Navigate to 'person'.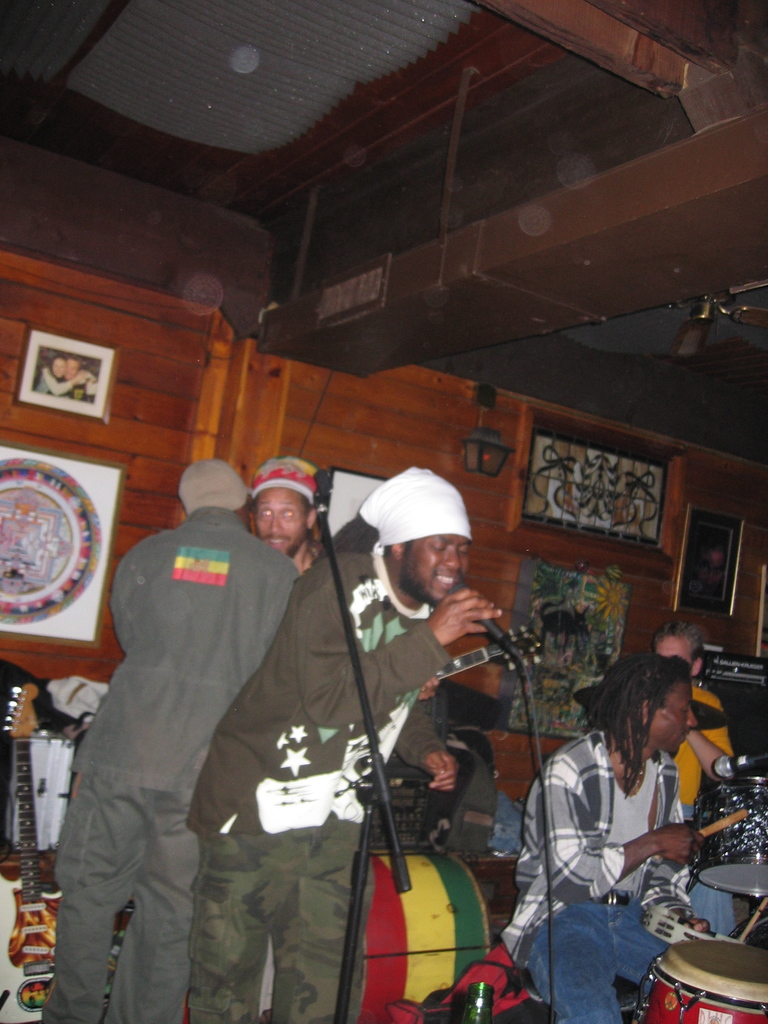
Navigation target: pyautogui.locateOnScreen(497, 648, 728, 1021).
